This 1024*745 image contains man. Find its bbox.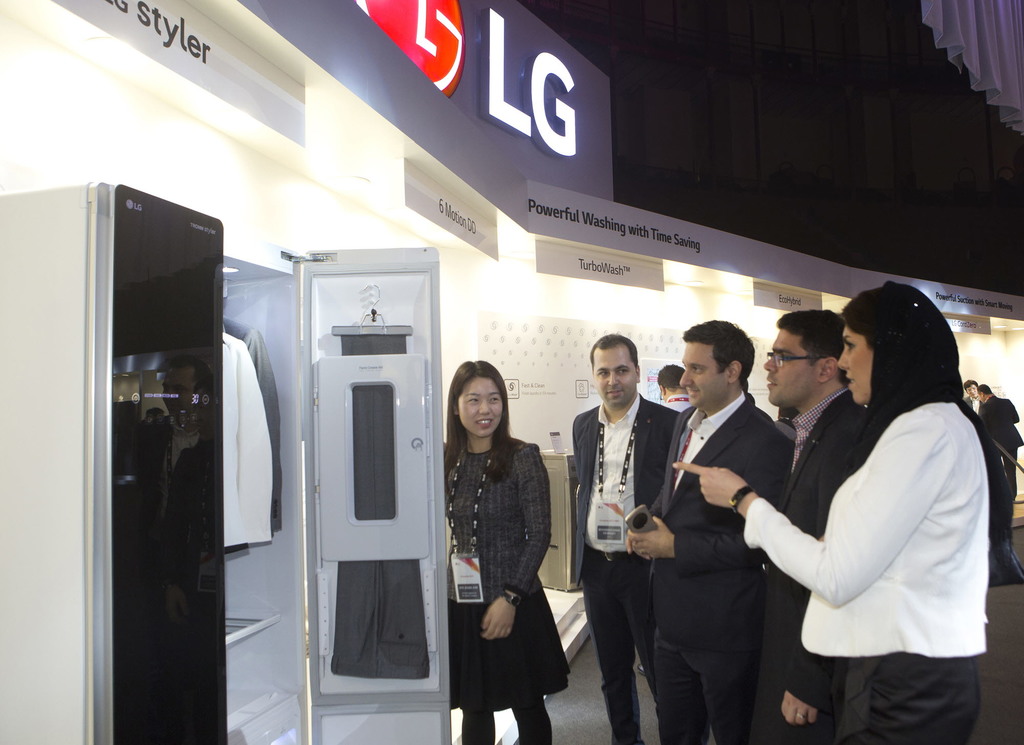
(571, 329, 680, 744).
